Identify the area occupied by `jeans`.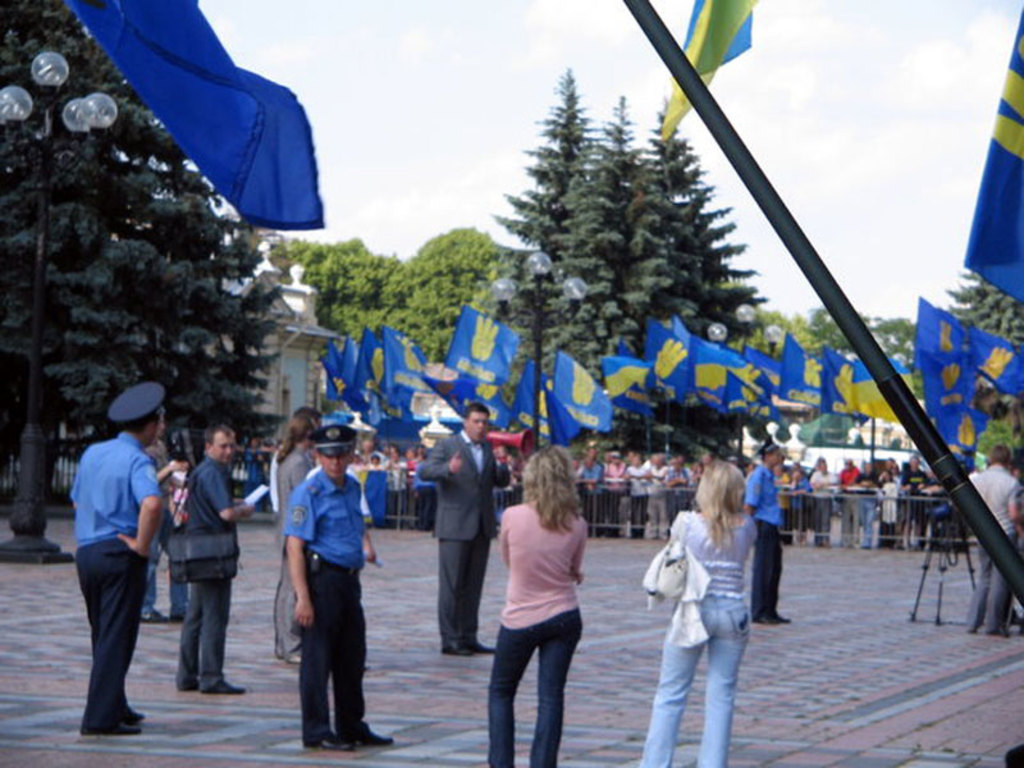
Area: <bbox>646, 602, 746, 767</bbox>.
